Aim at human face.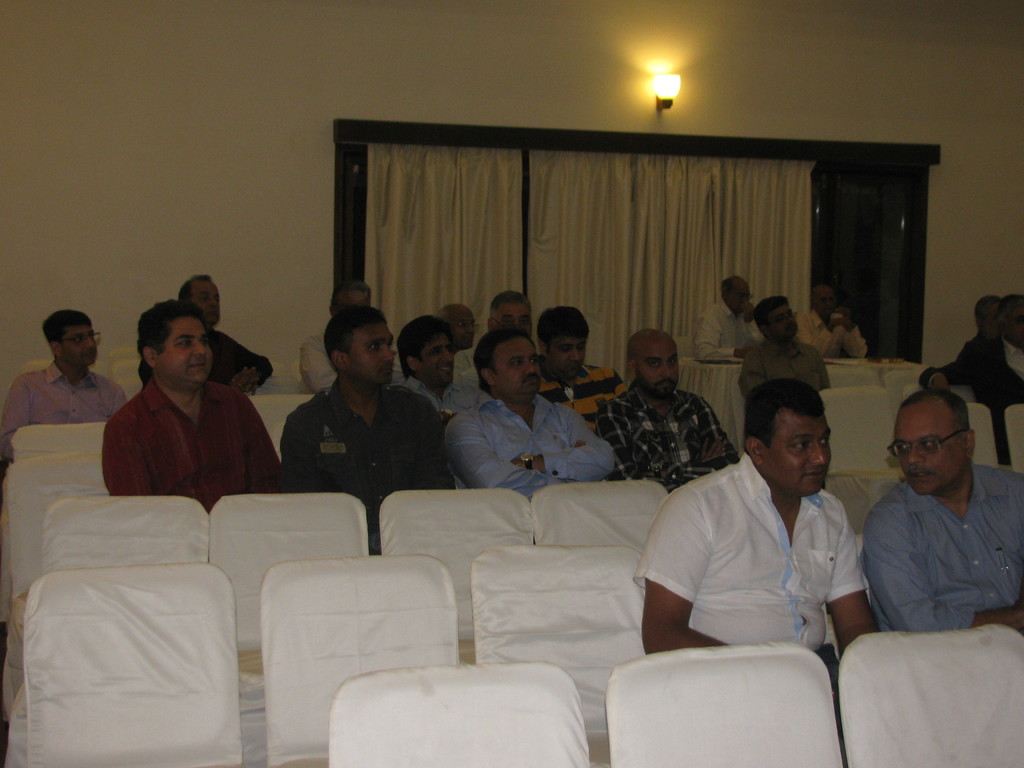
Aimed at 334/286/372/311.
